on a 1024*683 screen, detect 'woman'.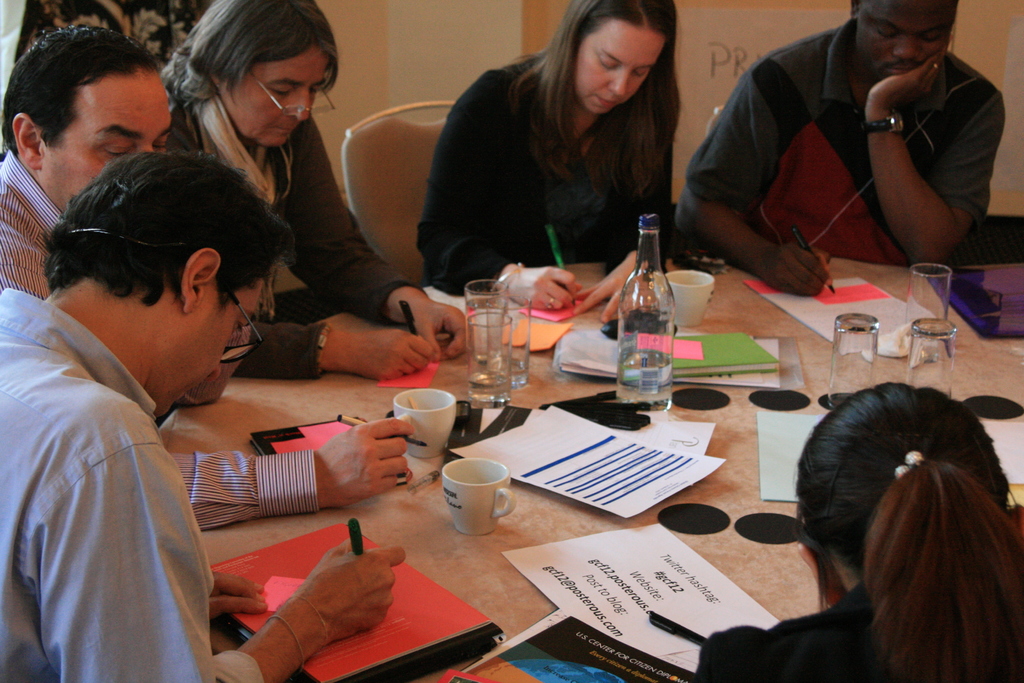
698 378 1023 682.
